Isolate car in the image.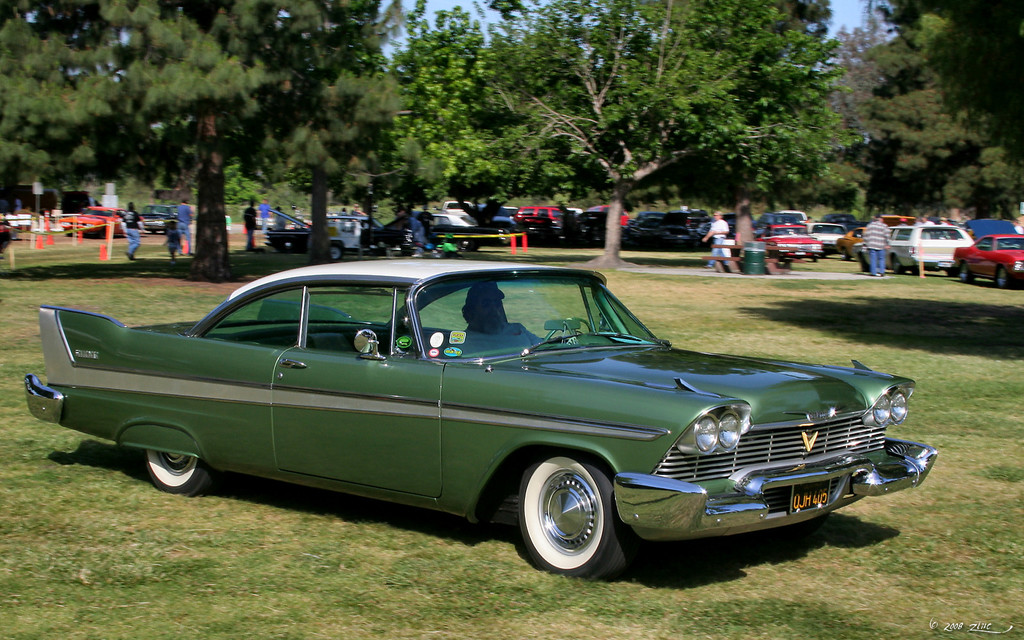
Isolated region: (left=953, top=235, right=1023, bottom=286).
